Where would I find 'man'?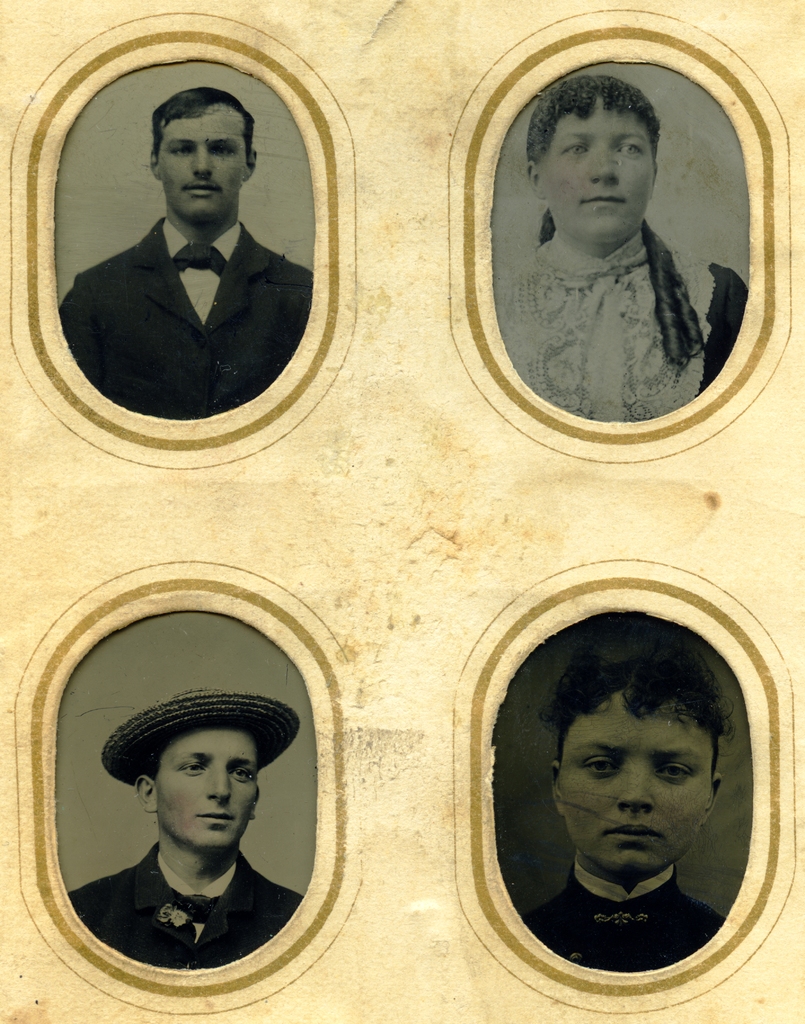
At (52, 92, 328, 419).
